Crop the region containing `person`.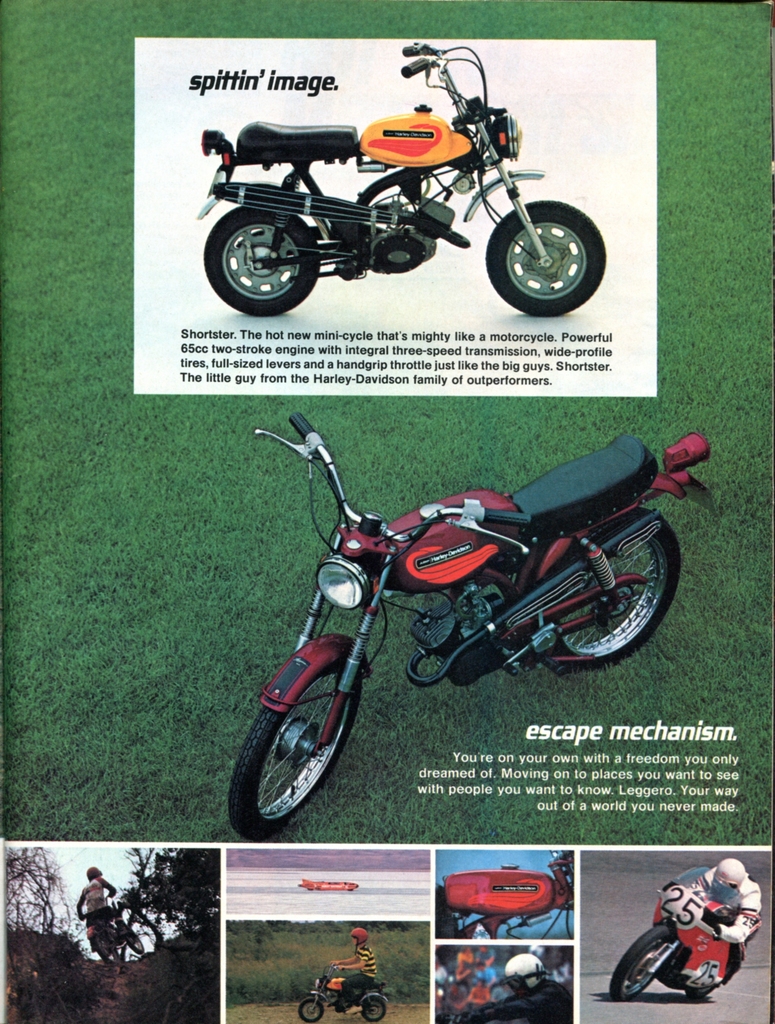
Crop region: locate(324, 919, 378, 1015).
